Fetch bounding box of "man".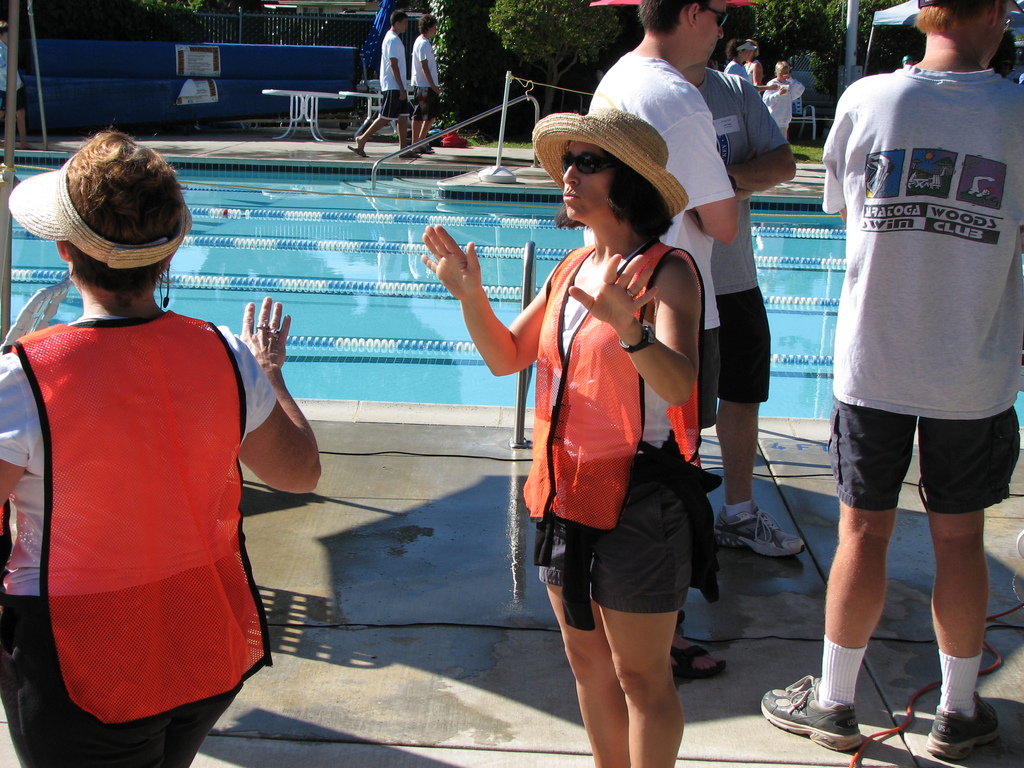
Bbox: crop(349, 9, 420, 156).
